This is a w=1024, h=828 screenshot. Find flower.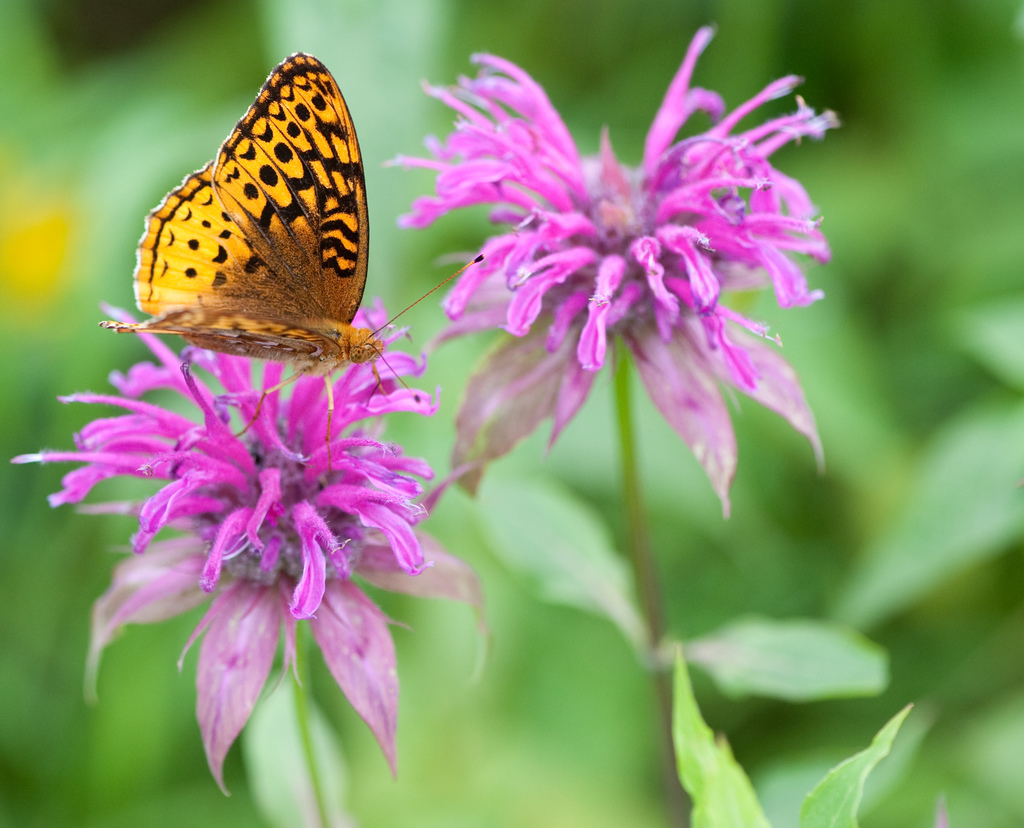
Bounding box: {"x1": 67, "y1": 341, "x2": 442, "y2": 768}.
